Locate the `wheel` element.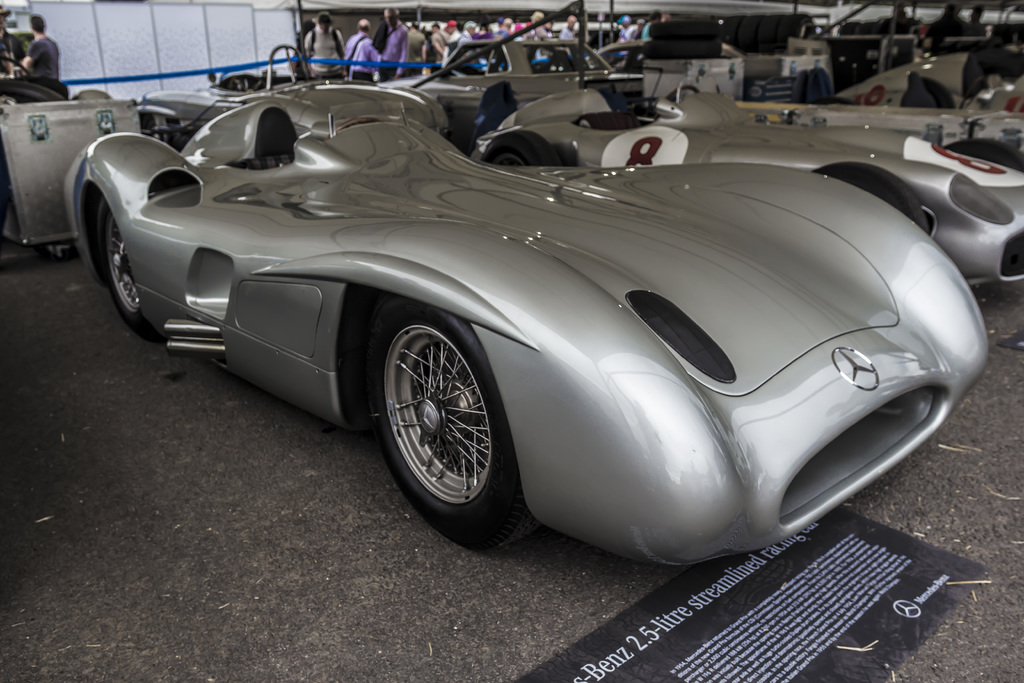
Element bbox: [808,160,930,233].
